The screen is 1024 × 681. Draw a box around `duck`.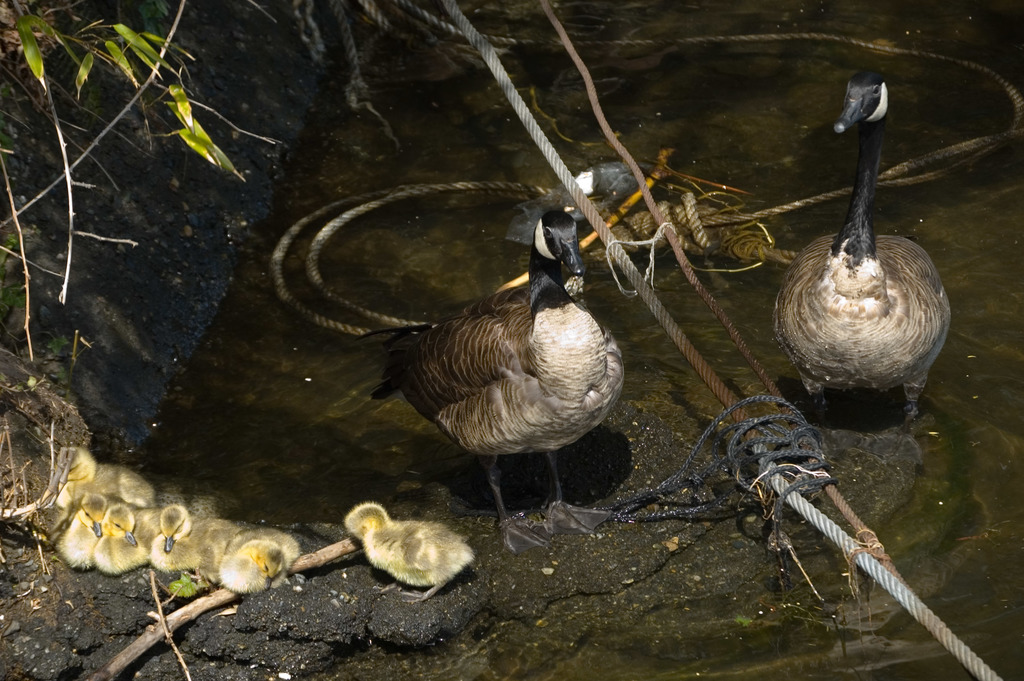
bbox=(147, 499, 239, 582).
